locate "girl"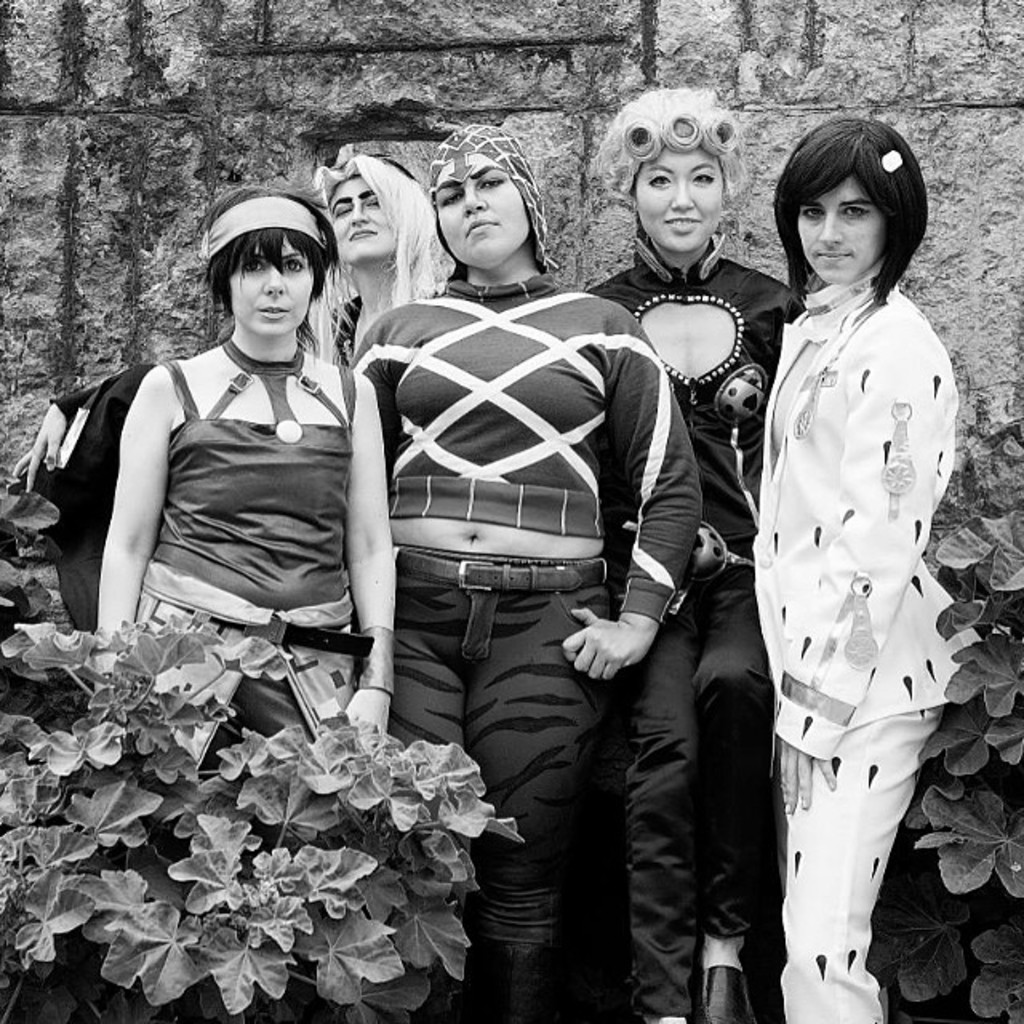
[344,126,706,1021]
